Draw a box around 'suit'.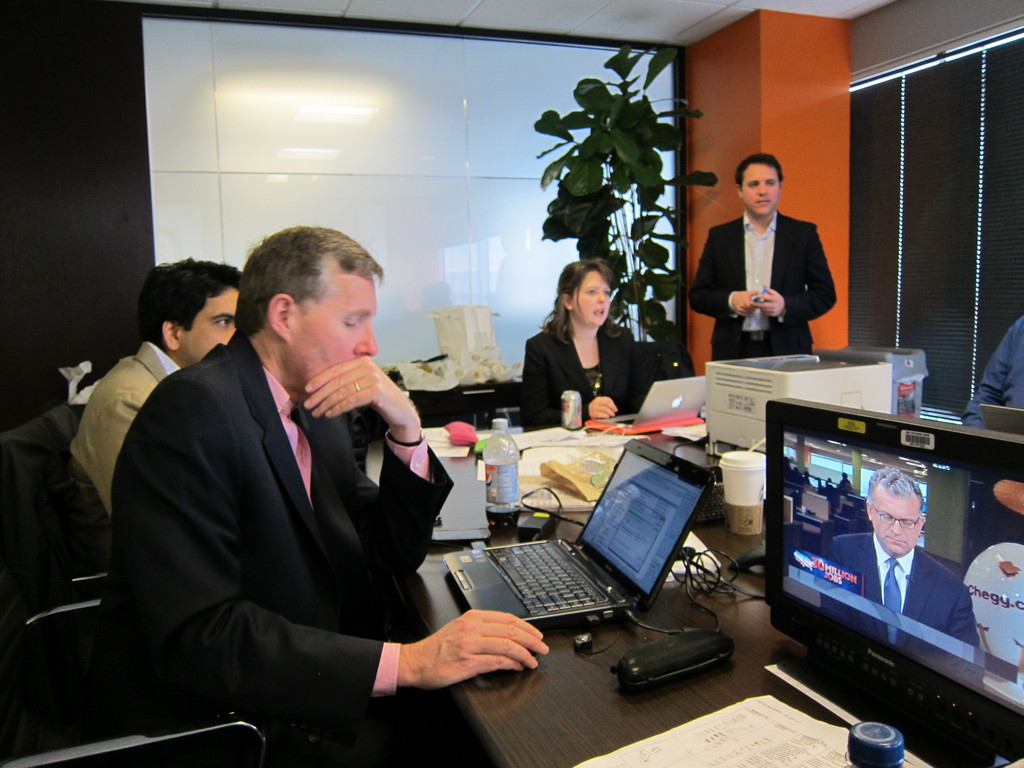
(left=107, top=333, right=453, bottom=767).
